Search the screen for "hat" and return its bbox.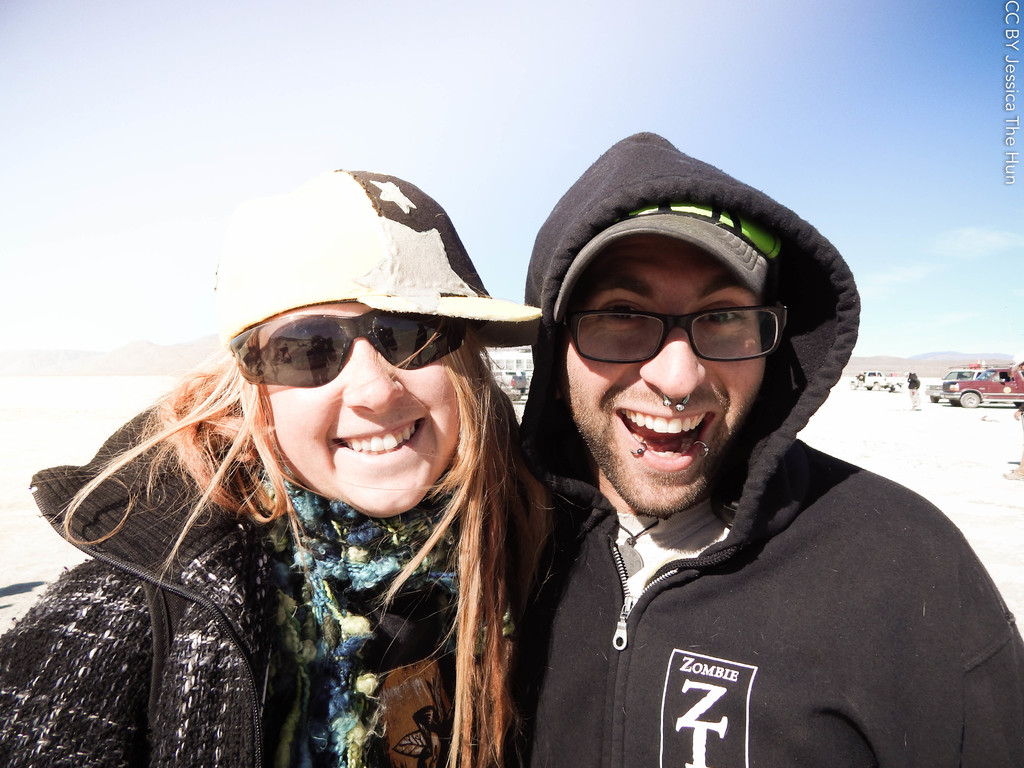
Found: [214,167,548,348].
